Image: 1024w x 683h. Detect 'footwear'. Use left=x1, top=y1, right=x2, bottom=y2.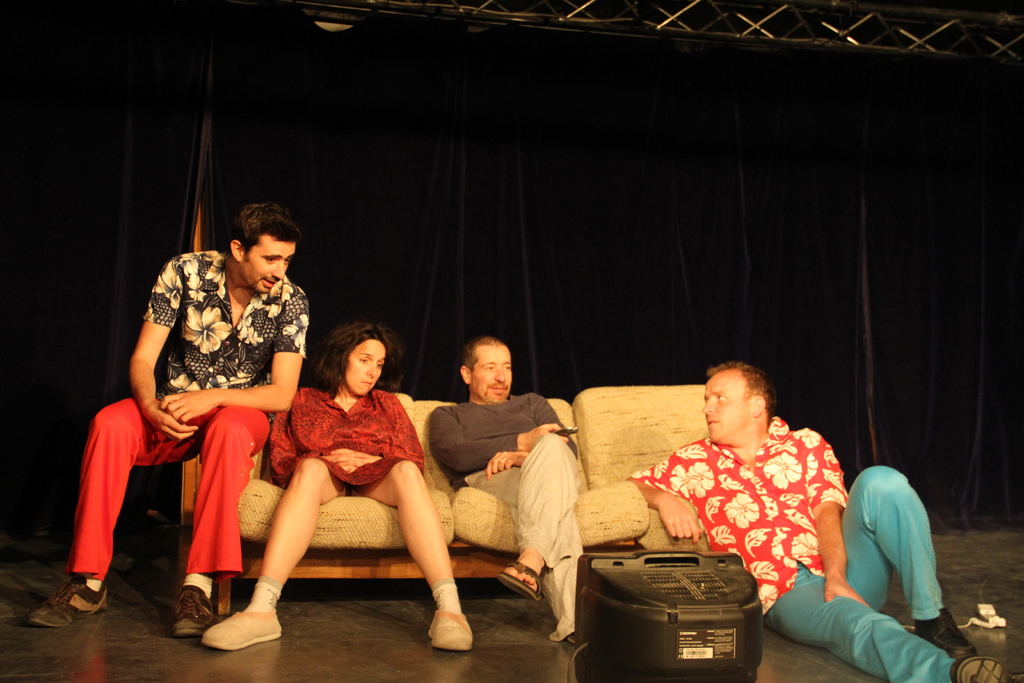
left=420, top=599, right=478, bottom=650.
